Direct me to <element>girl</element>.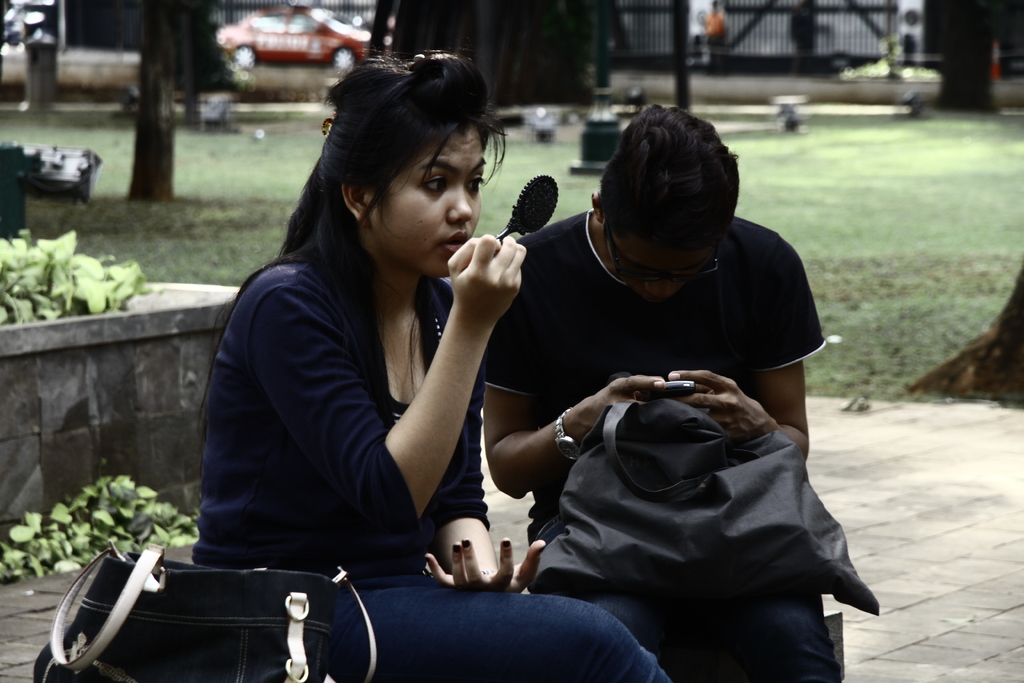
Direction: select_region(187, 44, 672, 682).
